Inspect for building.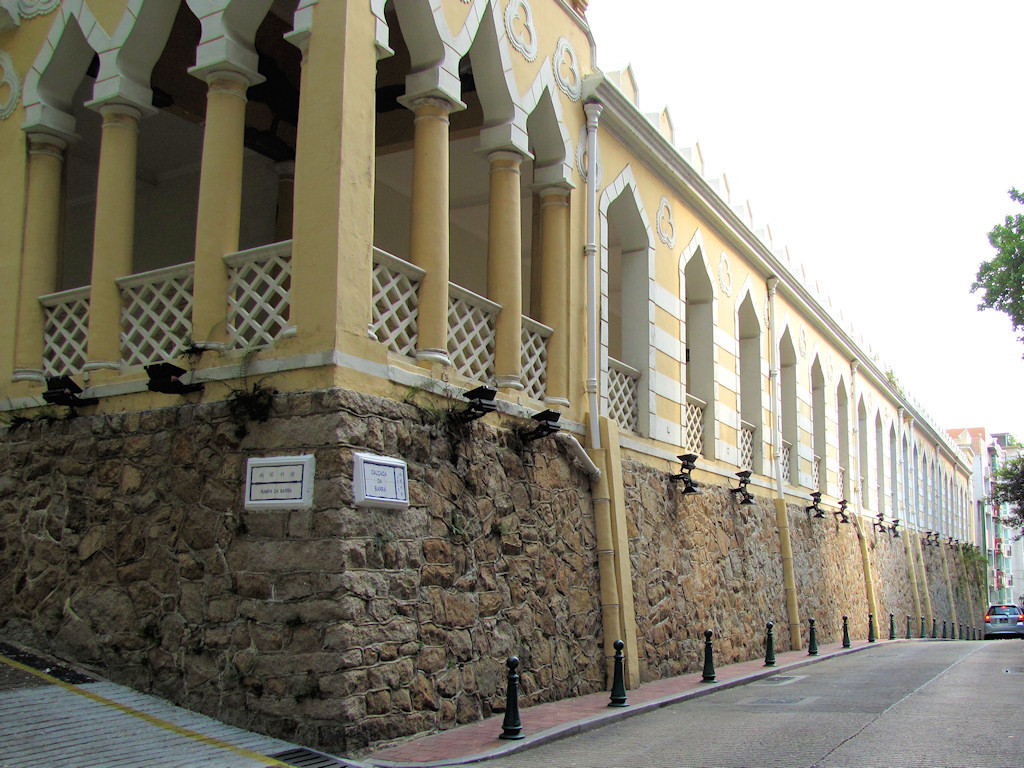
Inspection: detection(942, 428, 1023, 604).
